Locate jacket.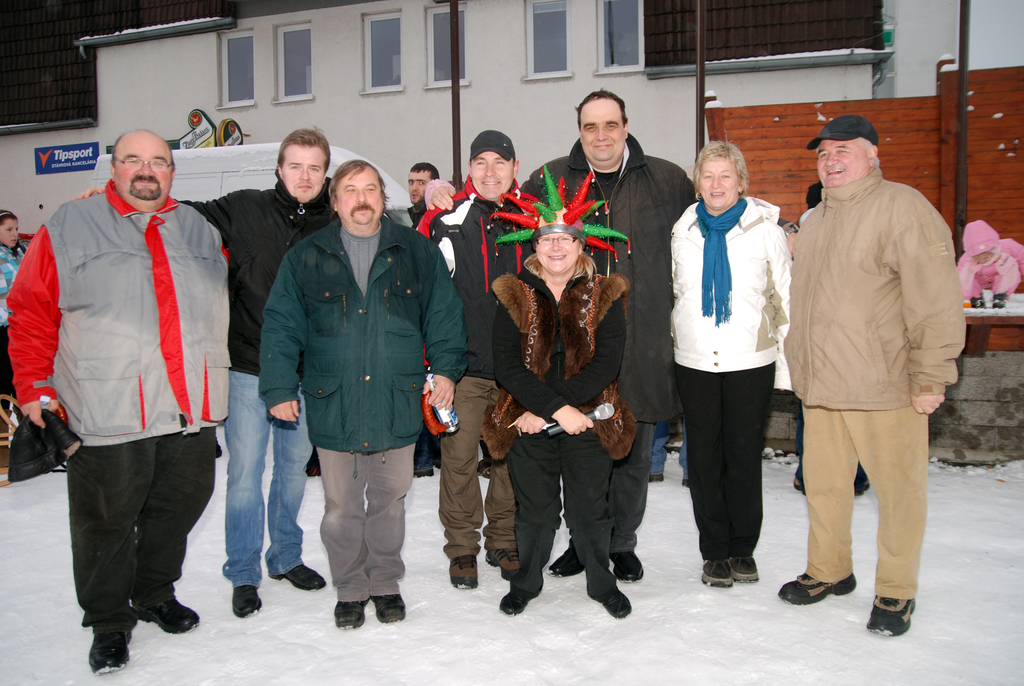
Bounding box: detection(260, 212, 466, 485).
